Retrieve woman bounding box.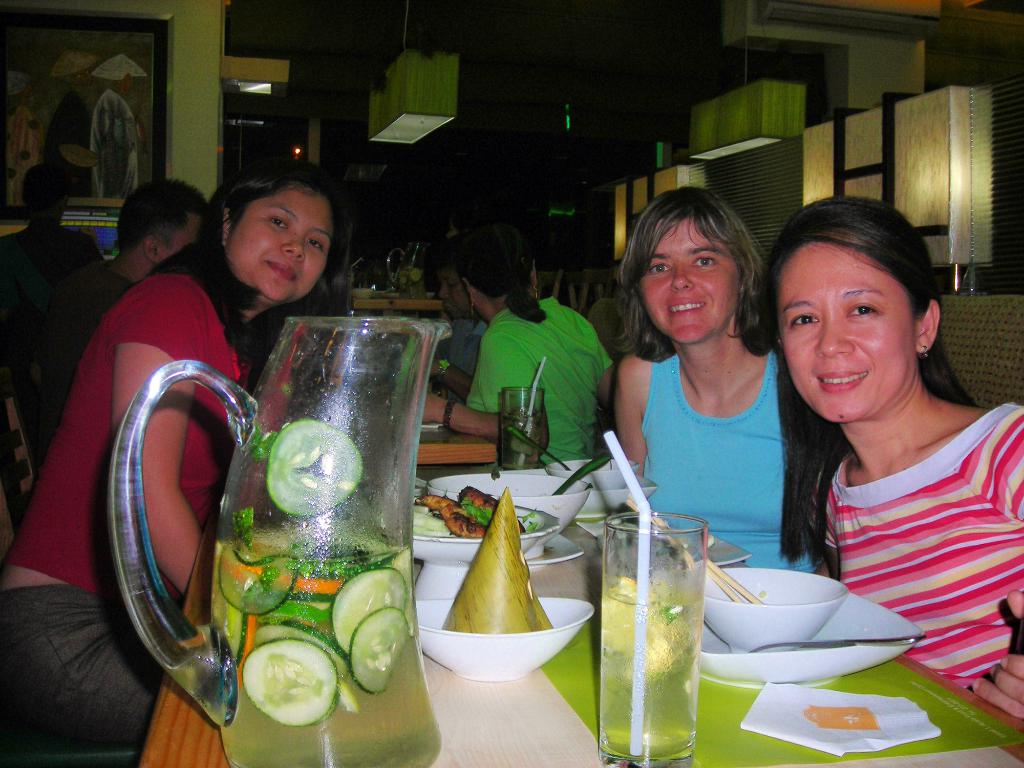
Bounding box: <box>604,181,840,573</box>.
